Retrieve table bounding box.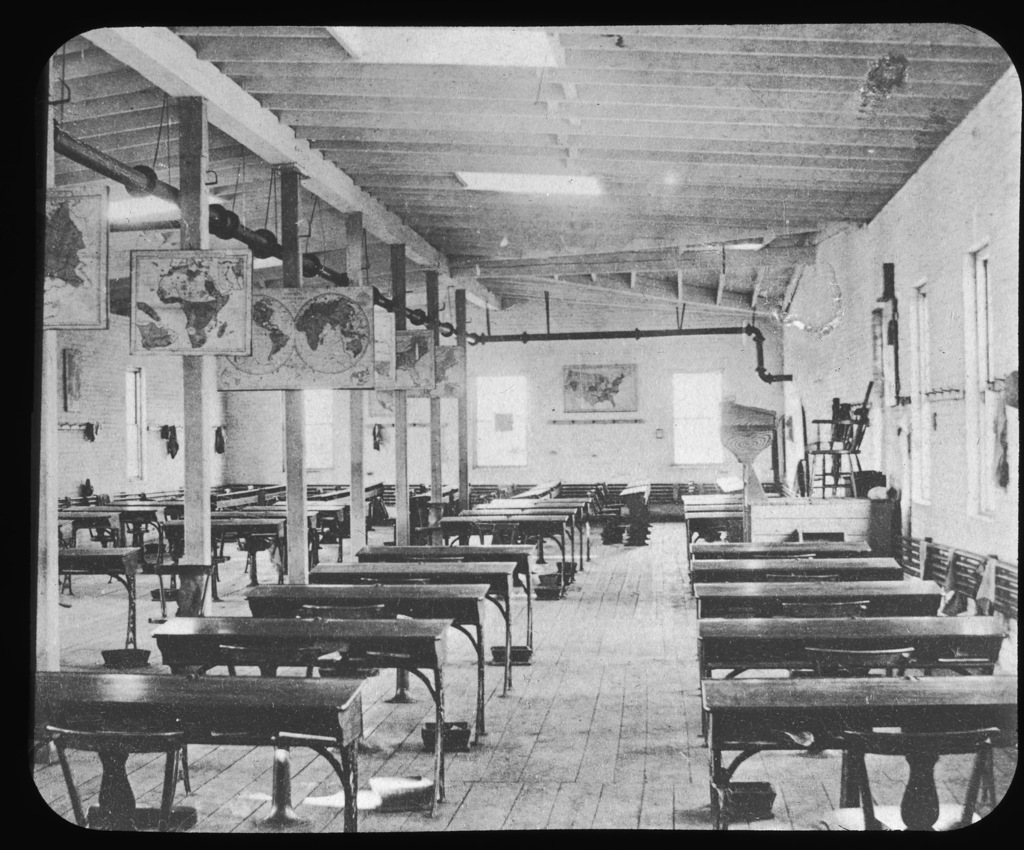
Bounding box: rect(354, 540, 532, 658).
